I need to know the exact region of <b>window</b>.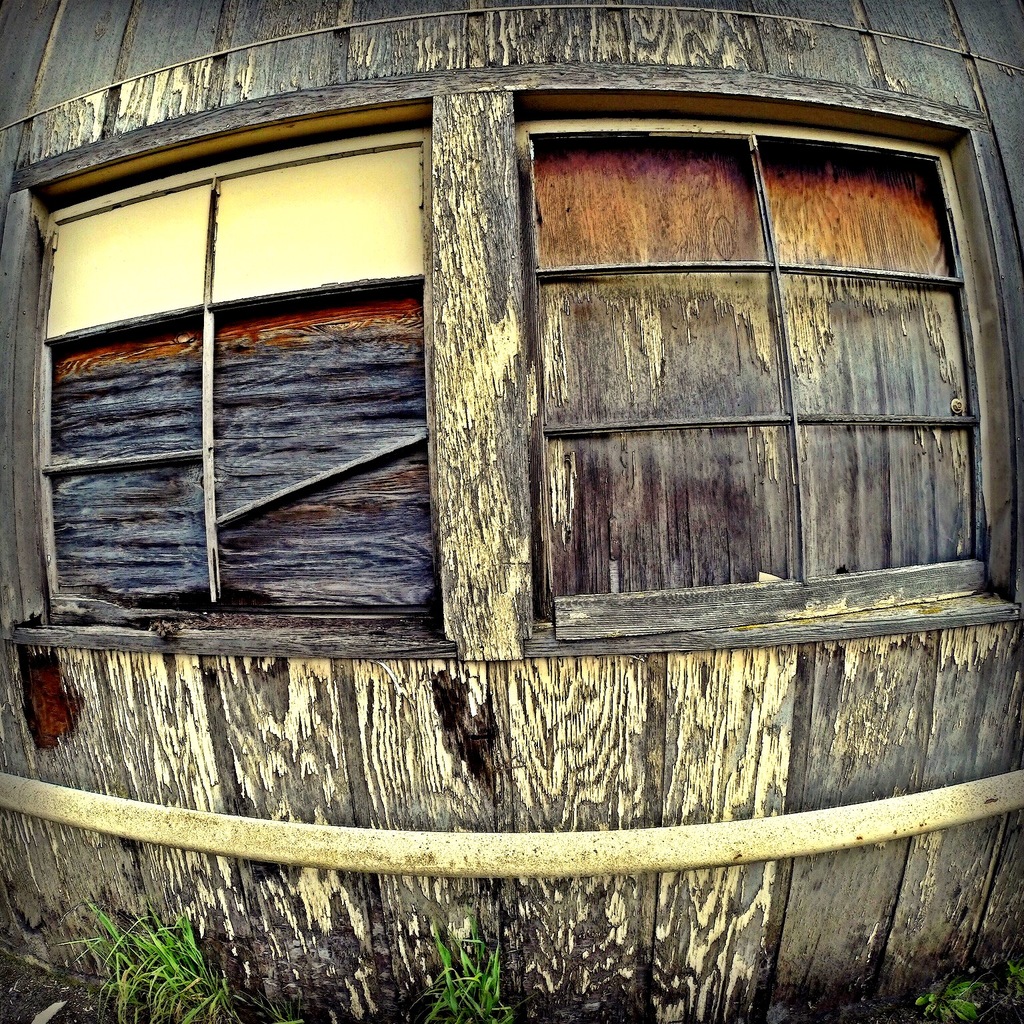
Region: 503,37,1005,703.
